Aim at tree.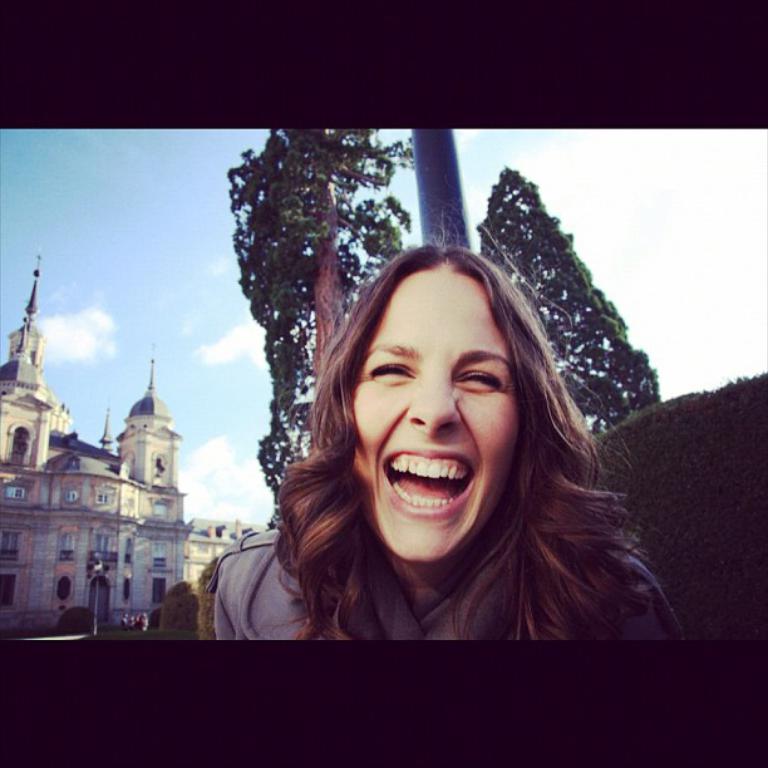
Aimed at left=210, top=125, right=449, bottom=414.
